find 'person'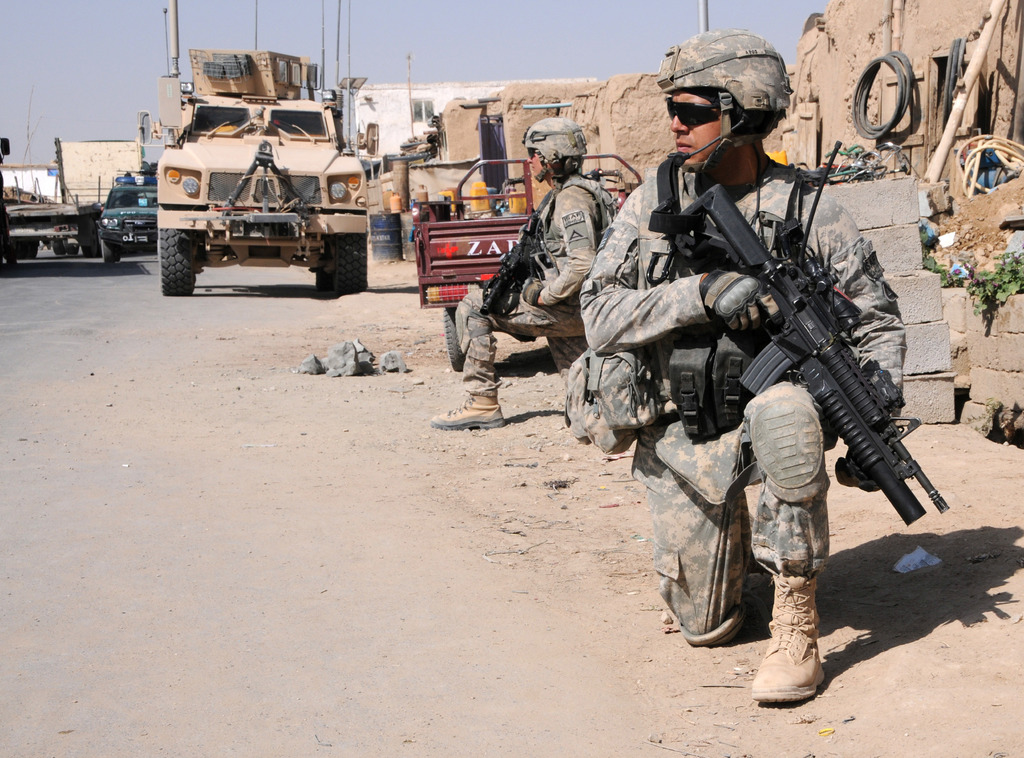
bbox=[578, 30, 911, 706]
